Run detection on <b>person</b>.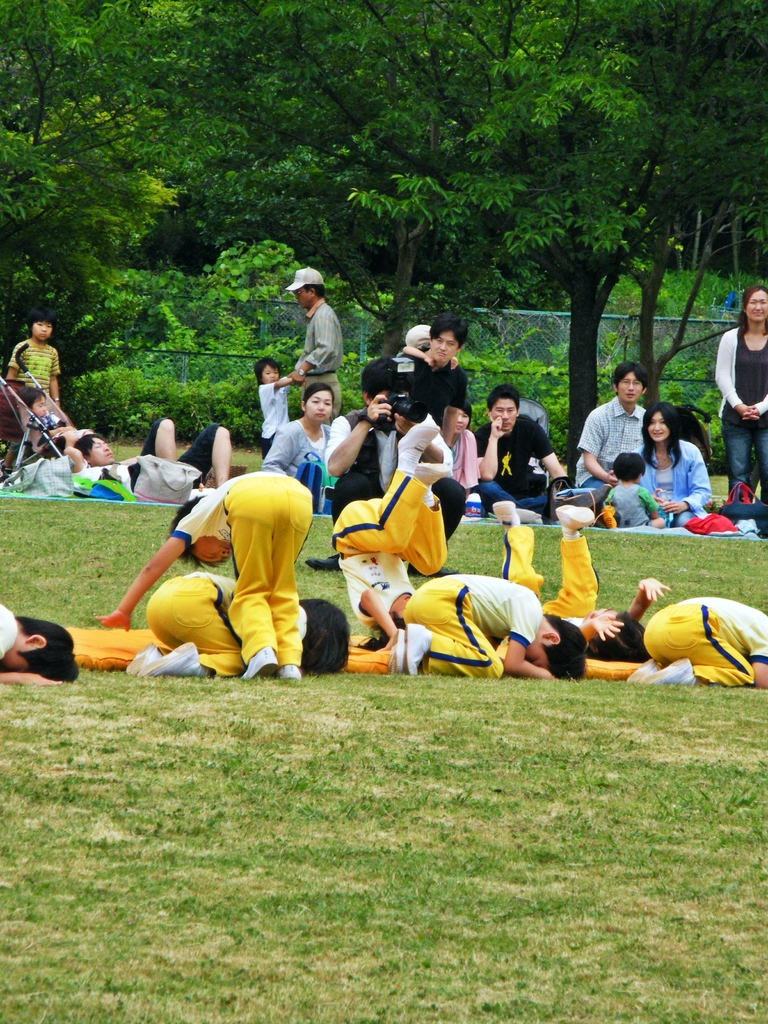
Result: box(598, 452, 685, 529).
